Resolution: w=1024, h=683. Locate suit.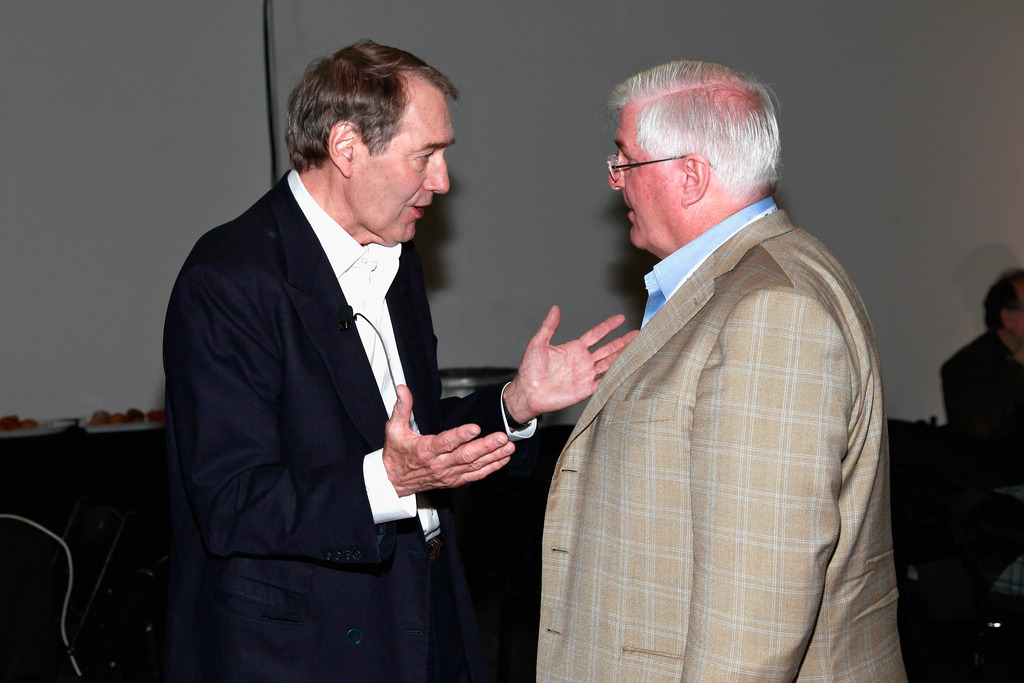
157,73,516,672.
